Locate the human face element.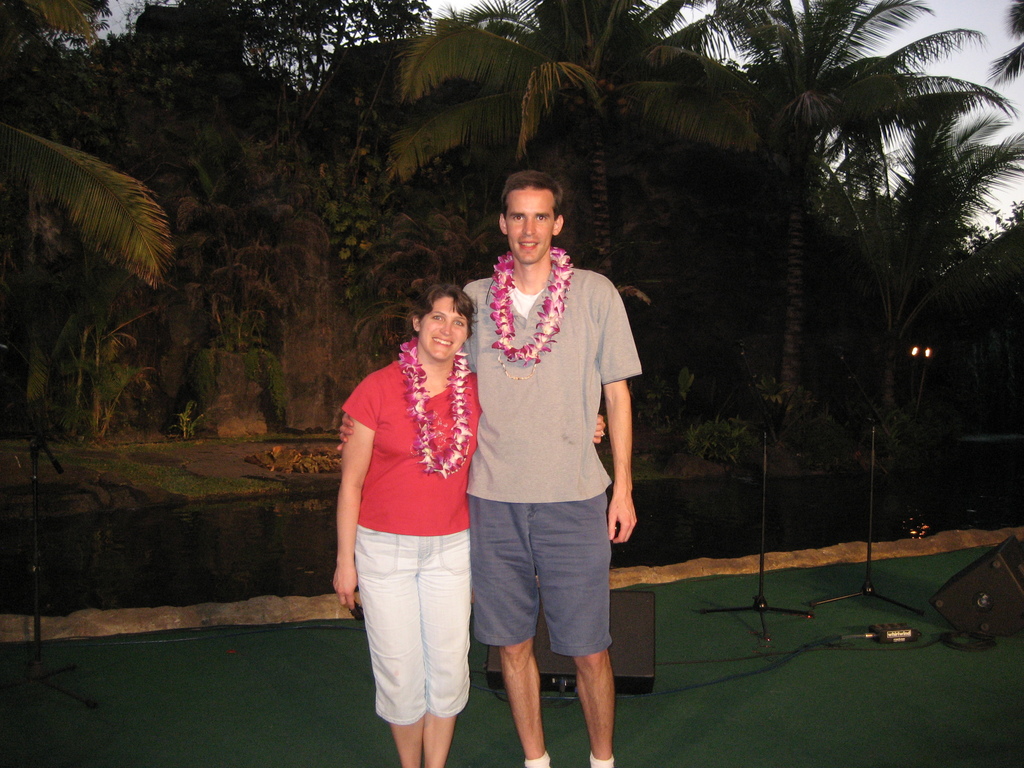
Element bbox: box(504, 188, 561, 264).
